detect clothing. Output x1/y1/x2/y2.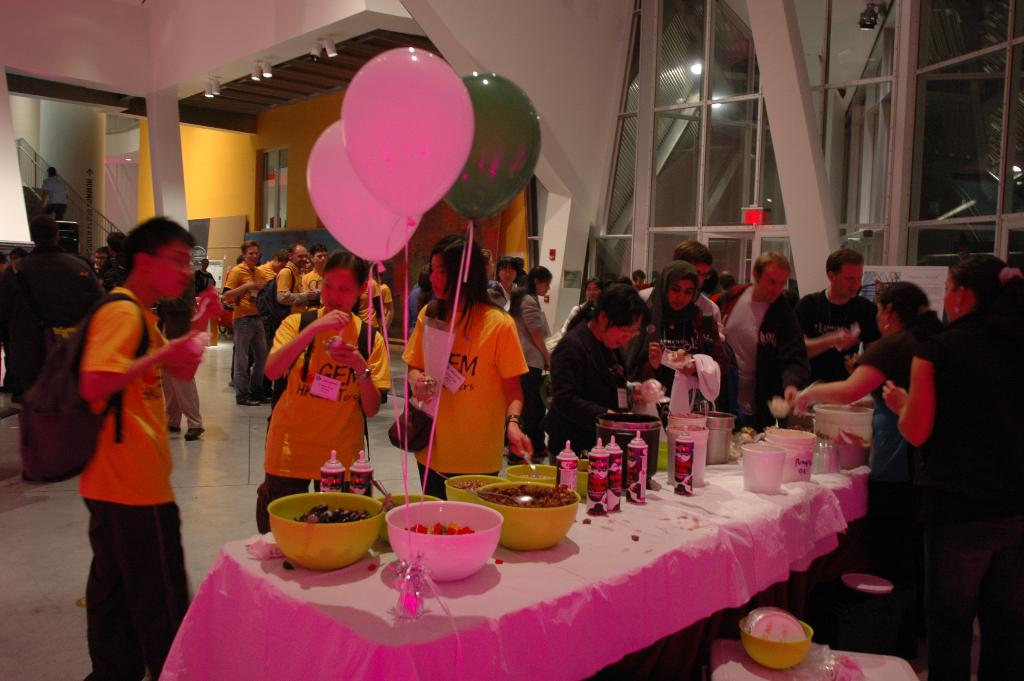
276/263/306/324.
